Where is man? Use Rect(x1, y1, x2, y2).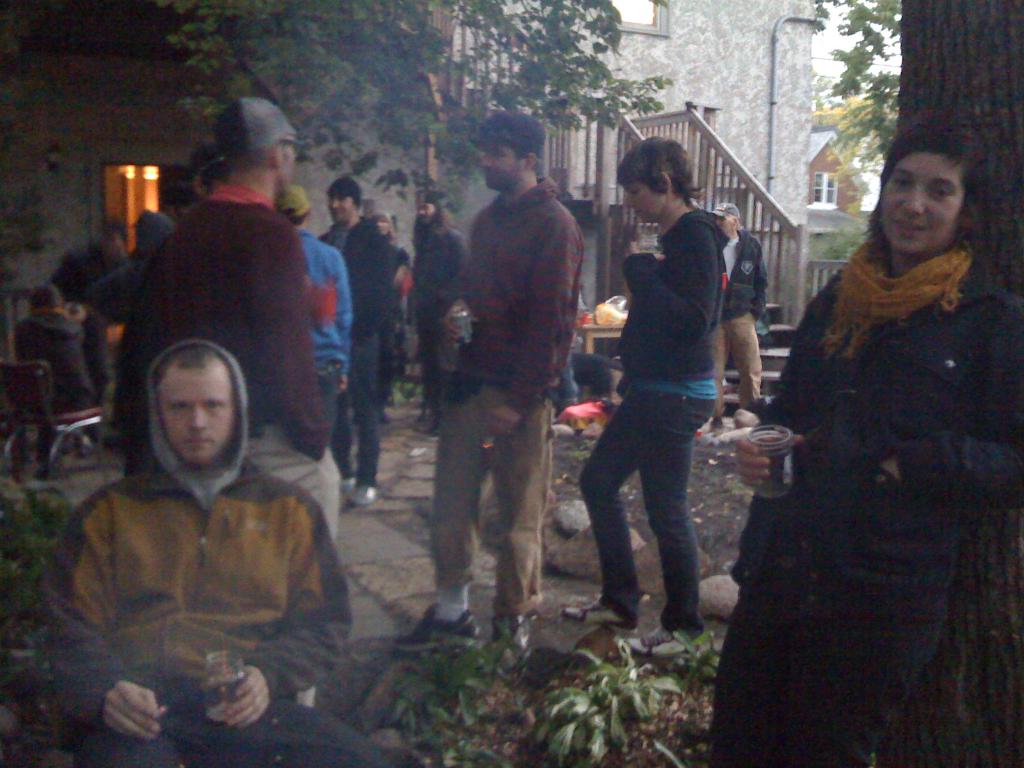
Rect(160, 180, 197, 220).
